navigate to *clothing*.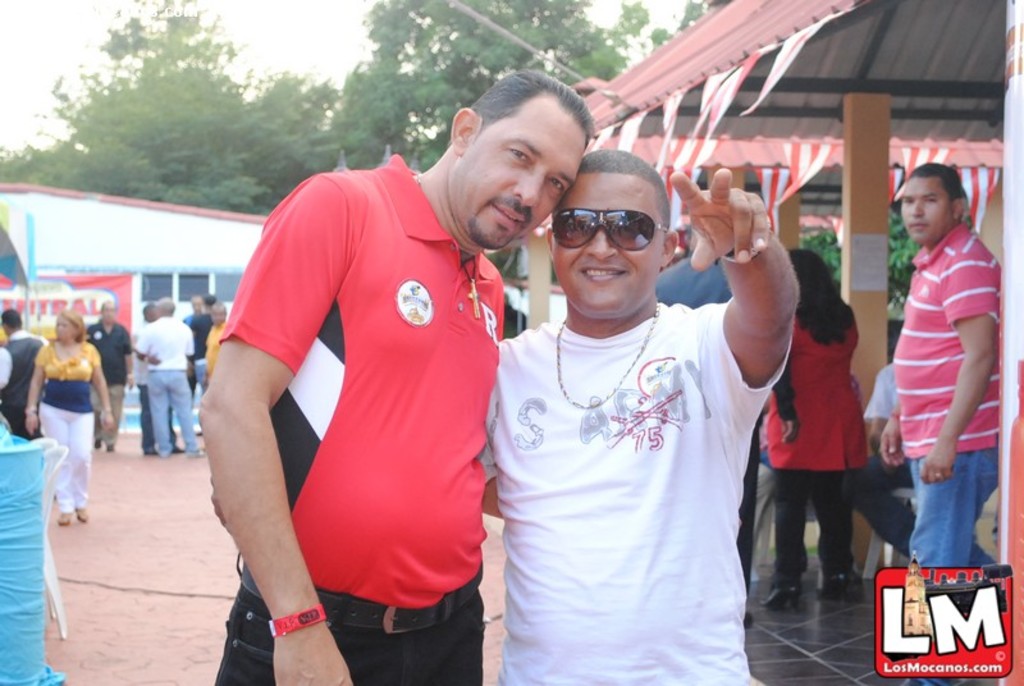
Navigation target: x1=220, y1=169, x2=508, y2=644.
